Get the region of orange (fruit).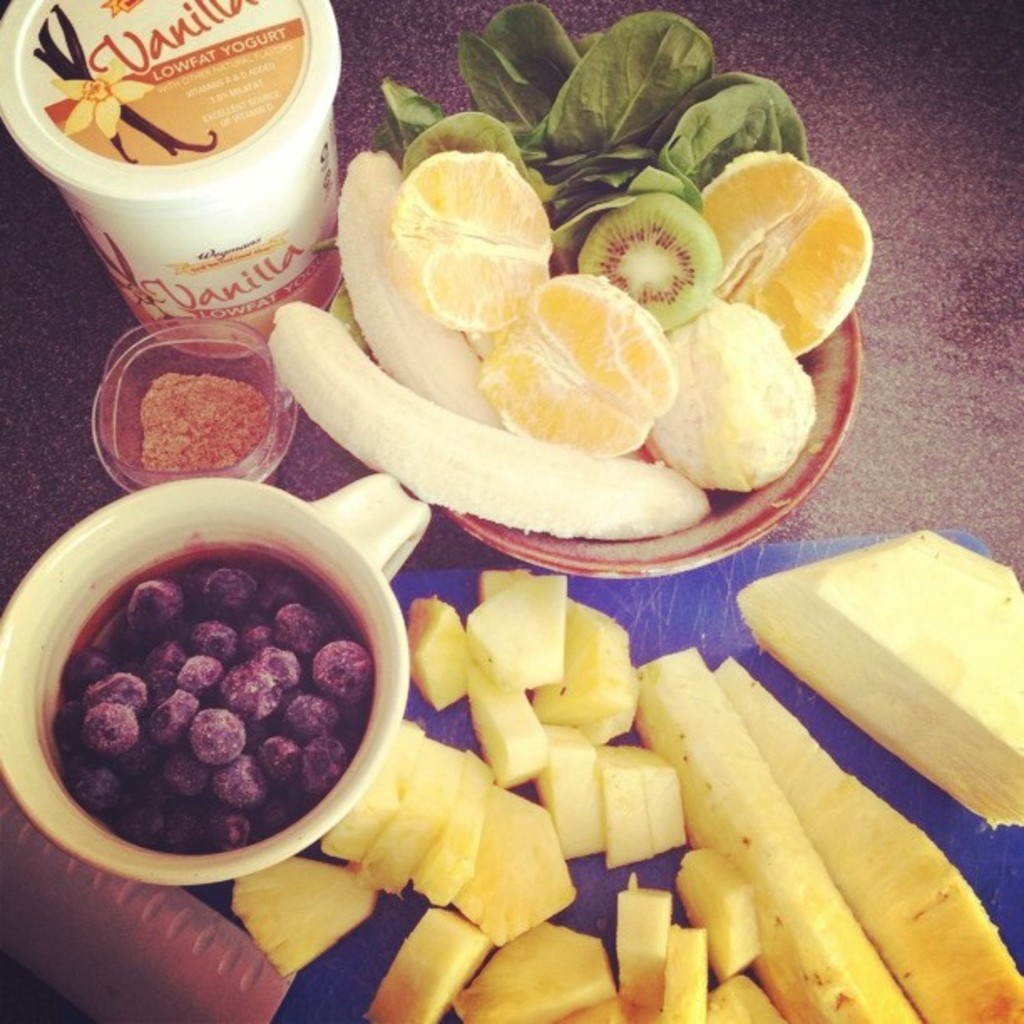
(x1=651, y1=305, x2=818, y2=490).
